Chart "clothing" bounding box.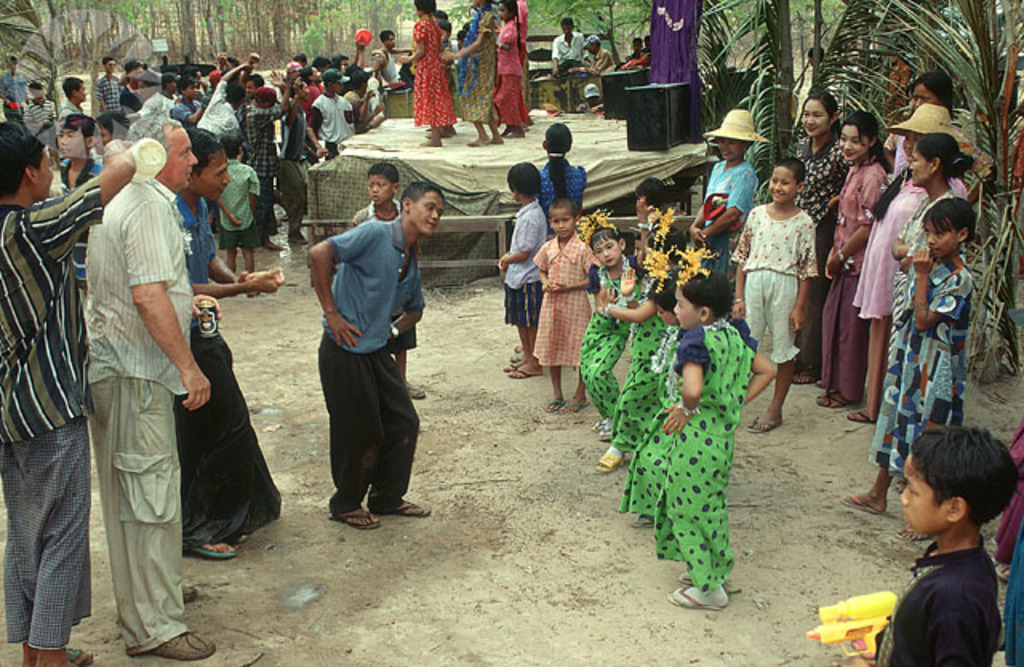
Charted: {"left": 869, "top": 536, "right": 998, "bottom": 665}.
